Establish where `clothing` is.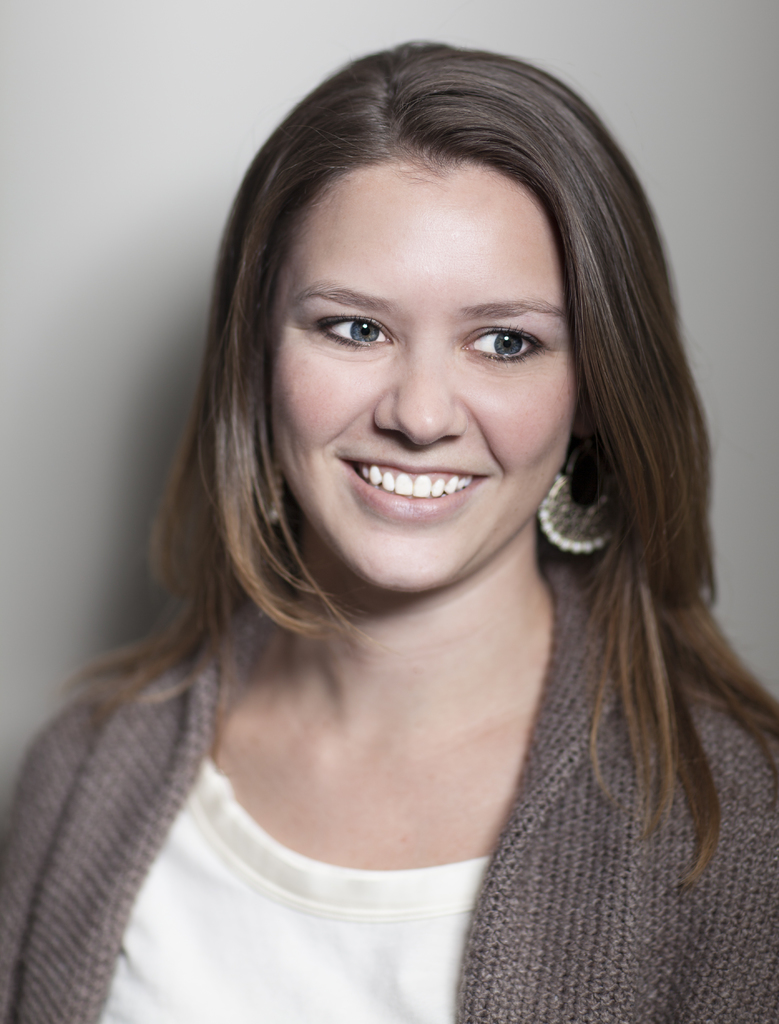
Established at bbox=[29, 254, 771, 988].
